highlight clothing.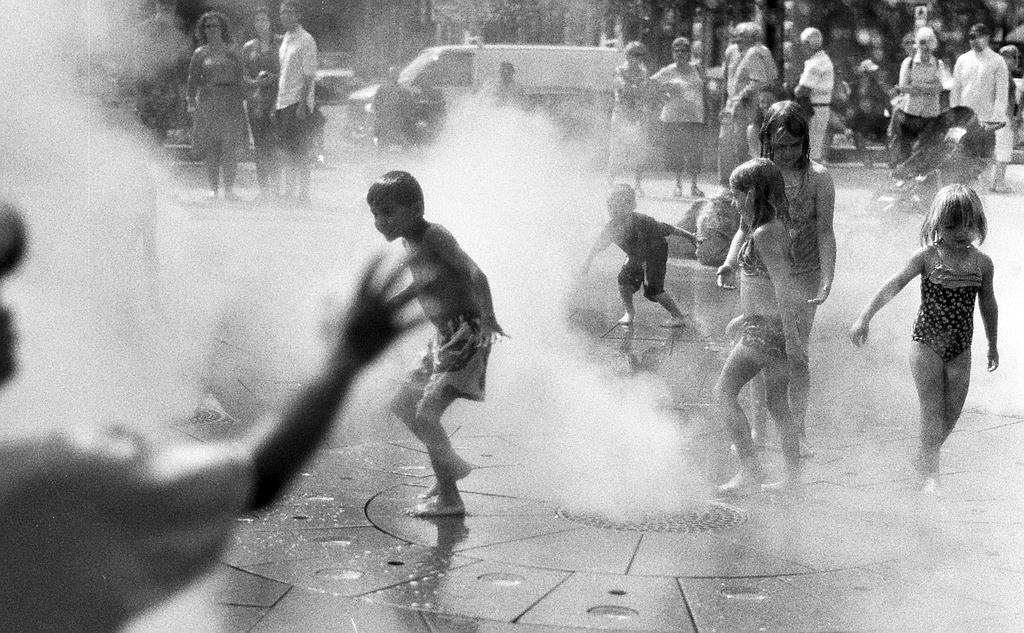
Highlighted region: bbox=[638, 49, 704, 176].
